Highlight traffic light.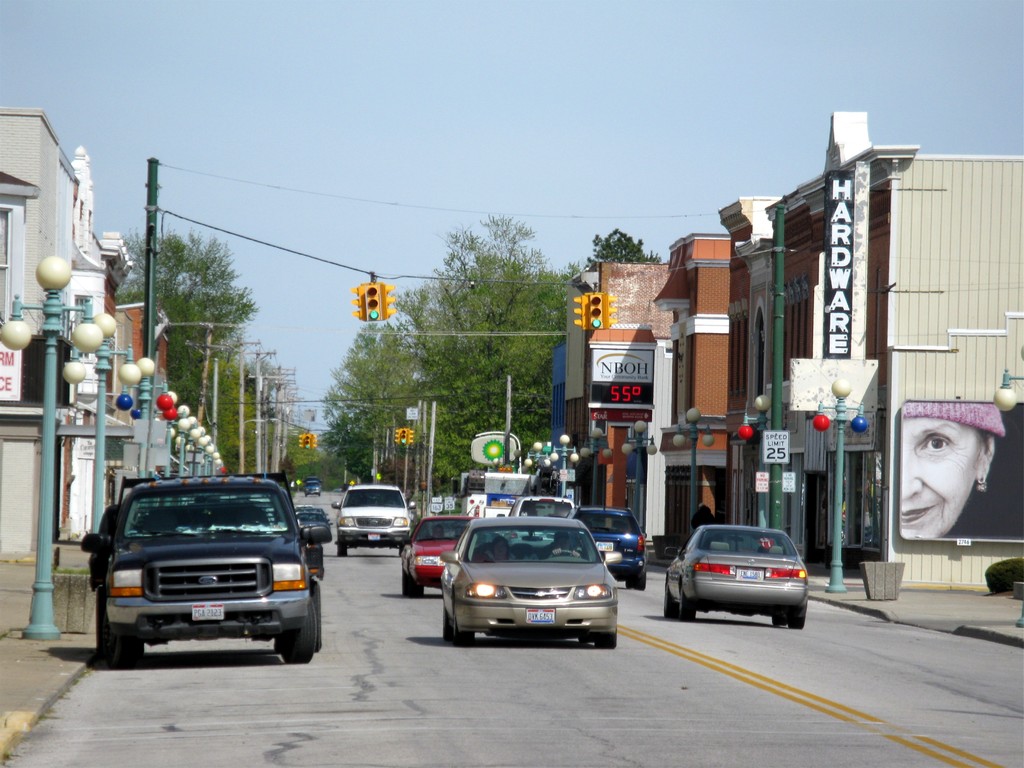
Highlighted region: 348/281/398/323.
